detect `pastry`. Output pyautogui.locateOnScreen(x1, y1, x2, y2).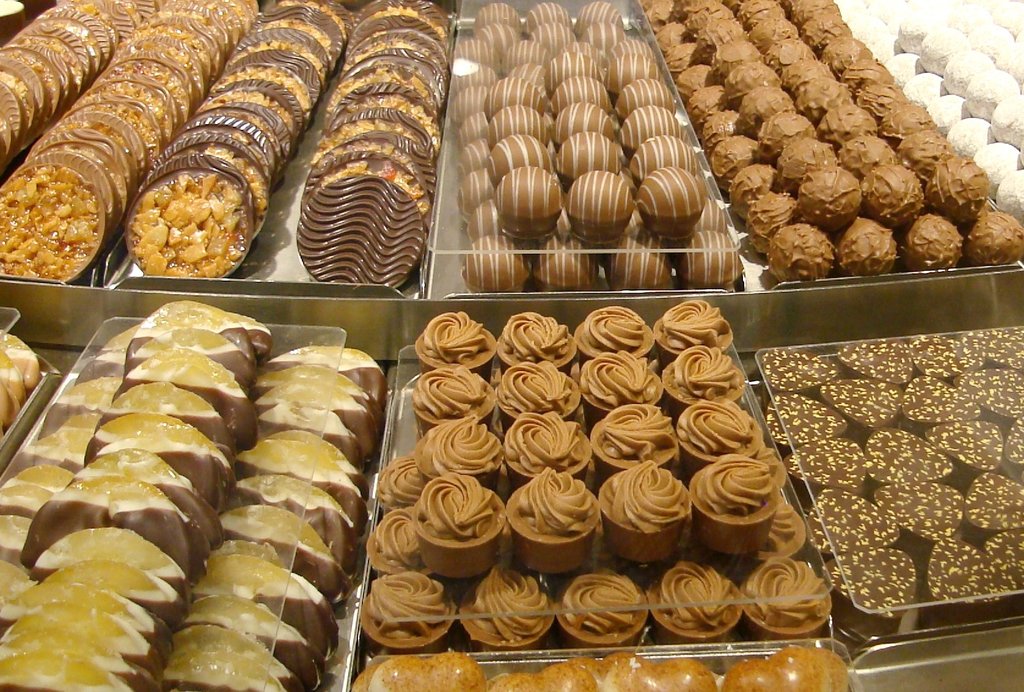
pyautogui.locateOnScreen(412, 310, 495, 380).
